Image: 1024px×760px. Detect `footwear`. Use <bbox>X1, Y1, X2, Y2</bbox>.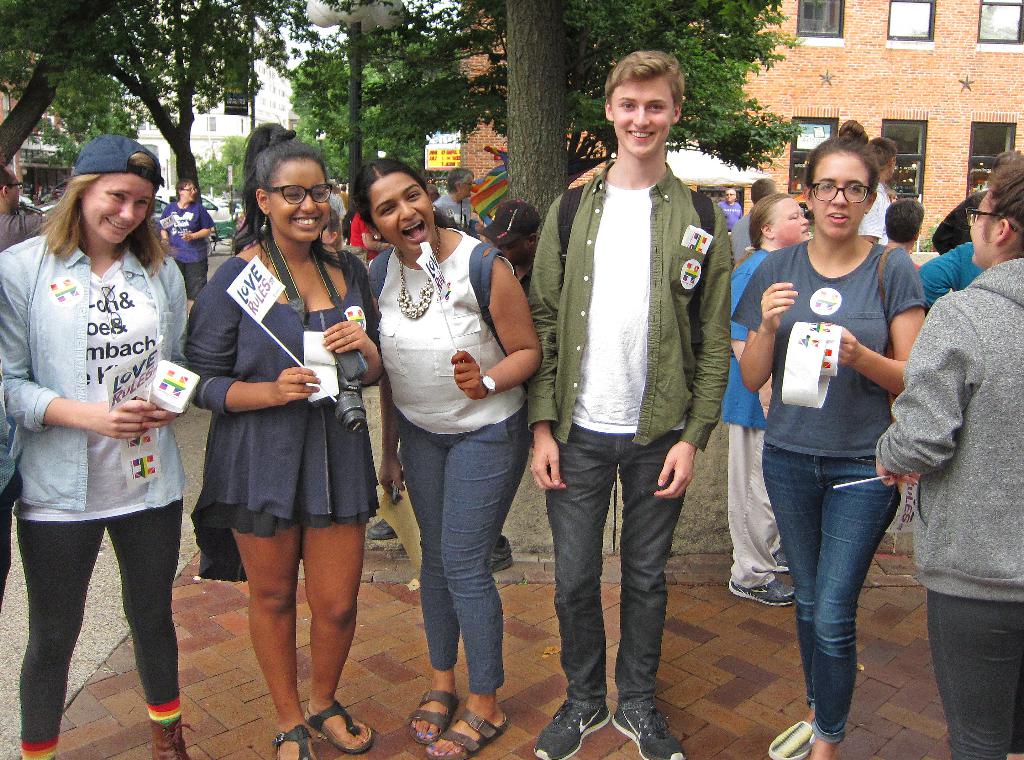
<bbox>728, 579, 797, 601</bbox>.
